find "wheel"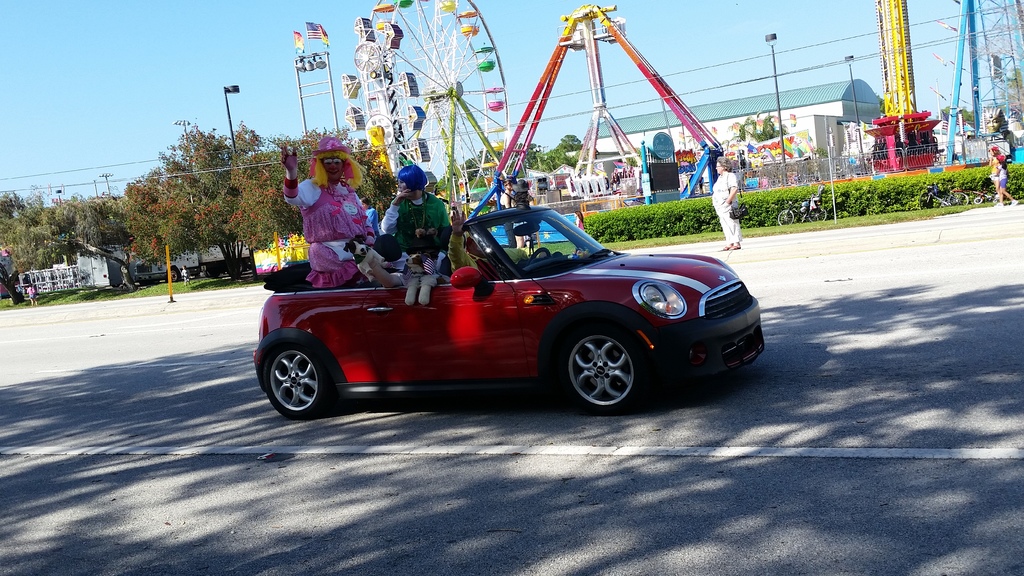
box(971, 195, 983, 203)
